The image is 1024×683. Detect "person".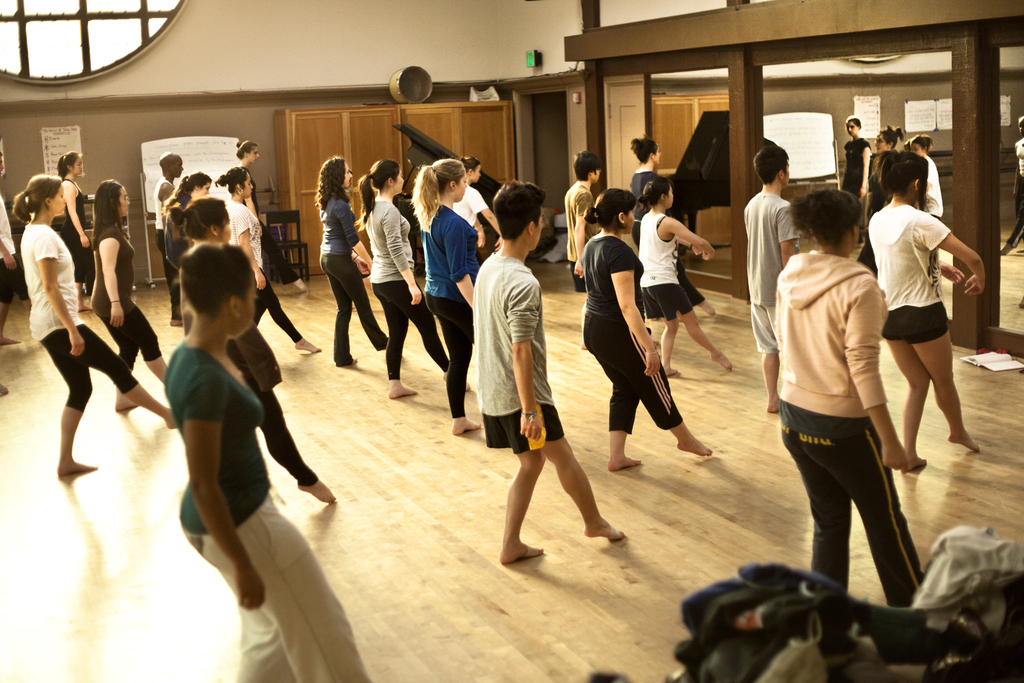
Detection: 743,136,796,418.
